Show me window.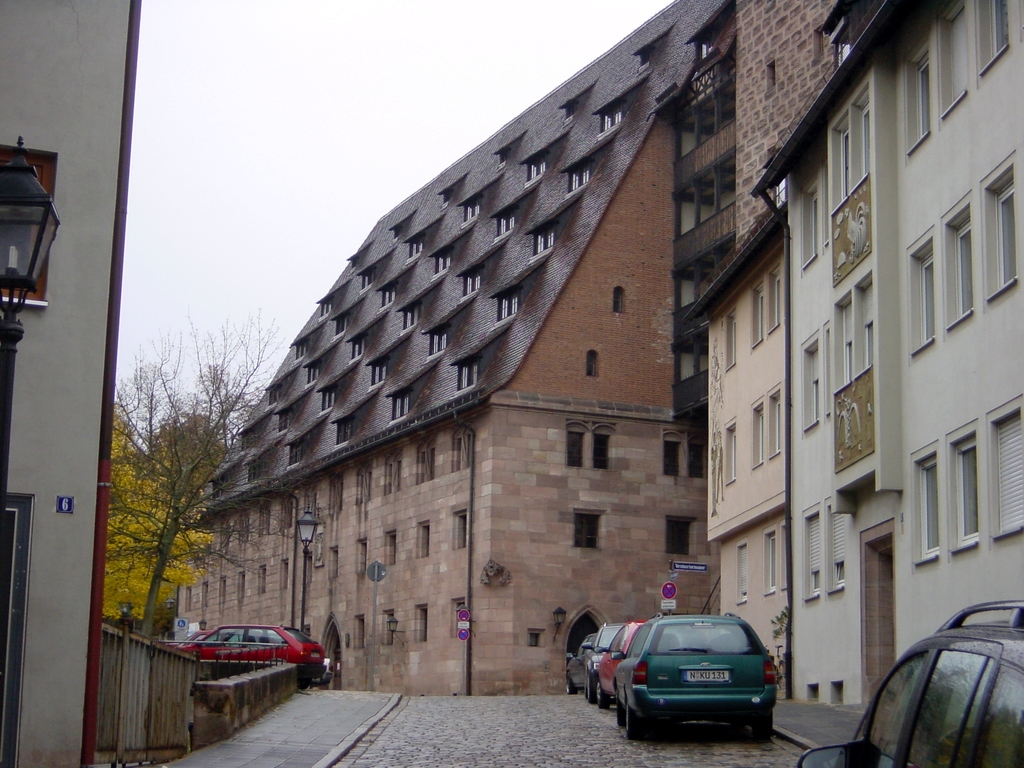
window is here: region(369, 358, 388, 393).
